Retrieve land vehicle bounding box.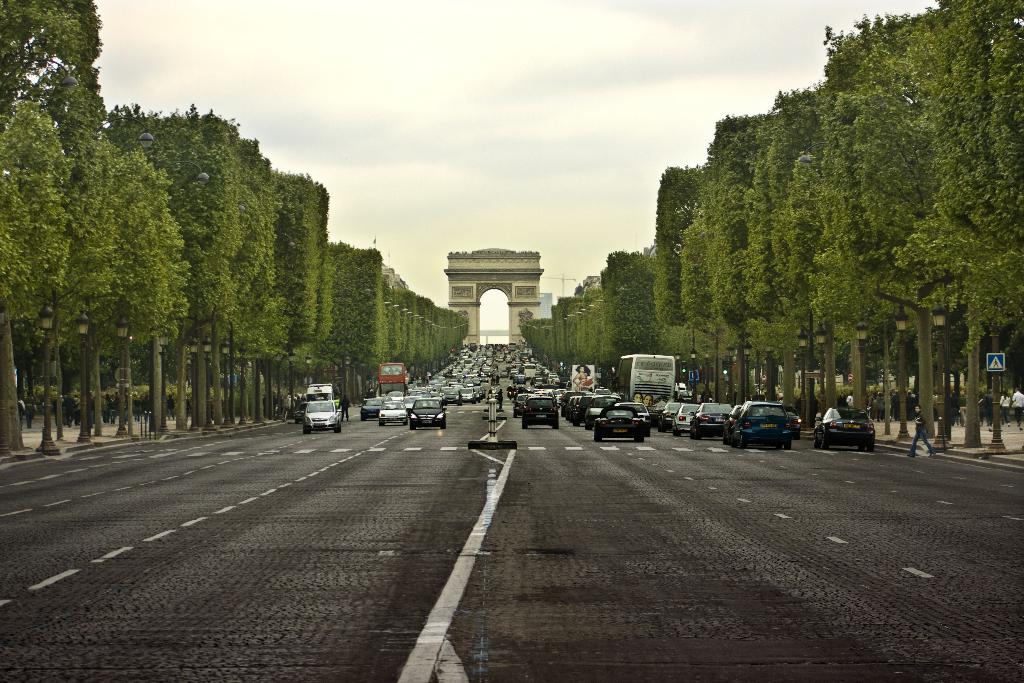
Bounding box: region(813, 404, 876, 446).
